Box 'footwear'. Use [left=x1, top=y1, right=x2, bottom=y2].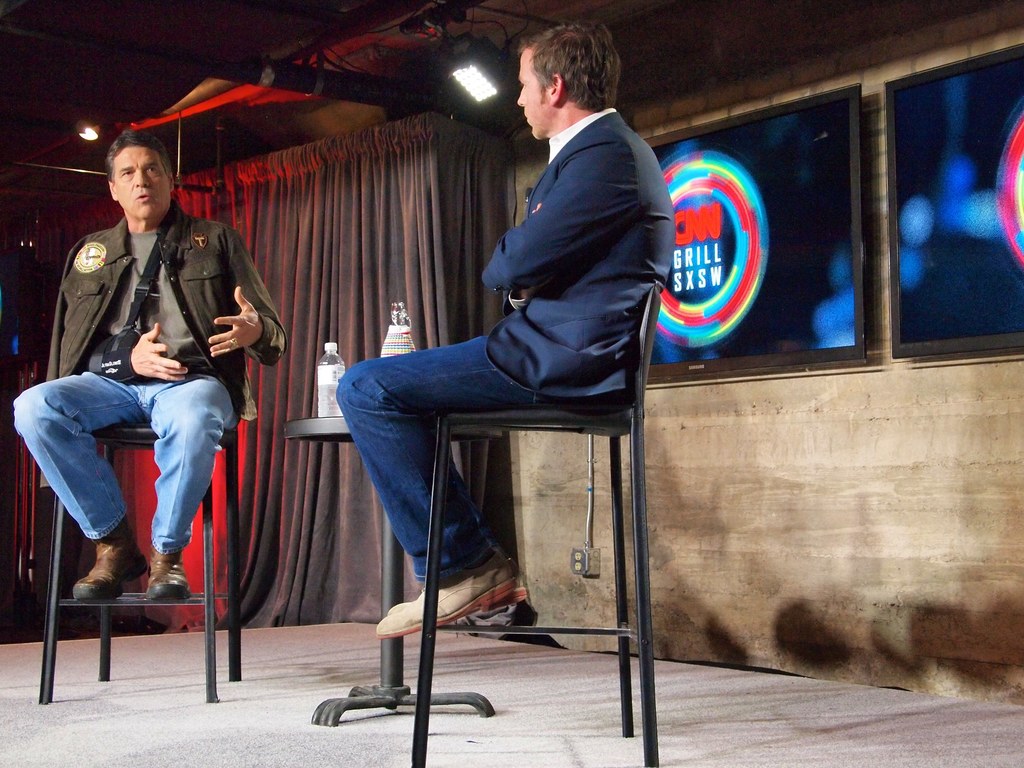
[left=70, top=538, right=146, bottom=605].
